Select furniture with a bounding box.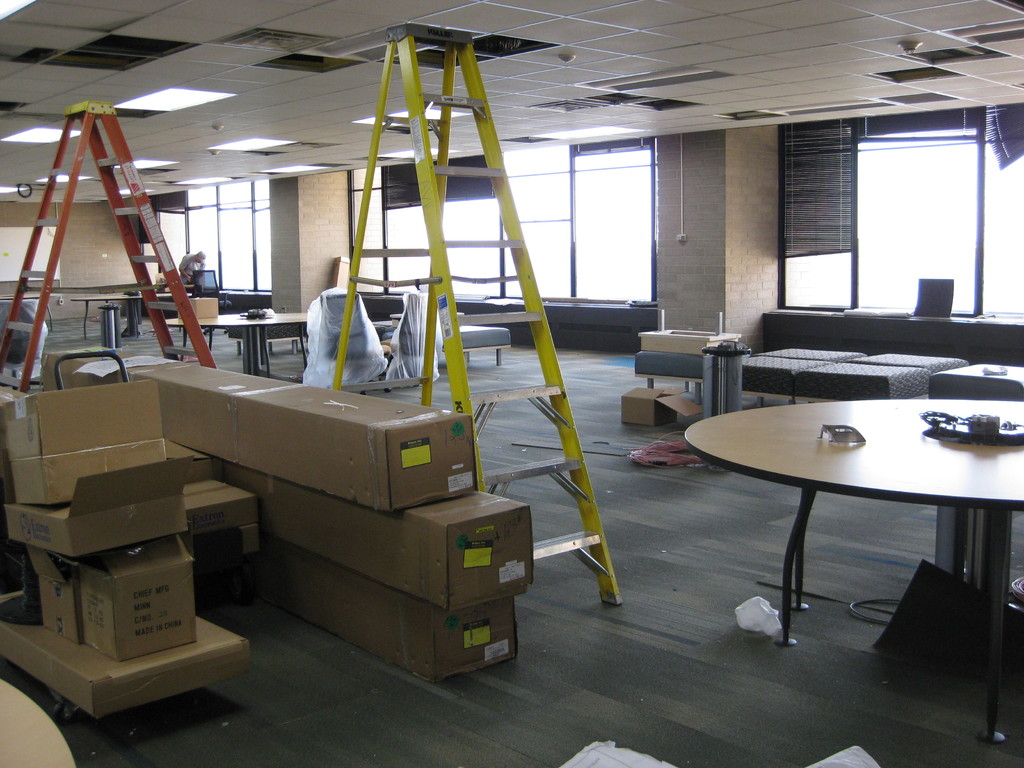
rect(227, 324, 307, 356).
